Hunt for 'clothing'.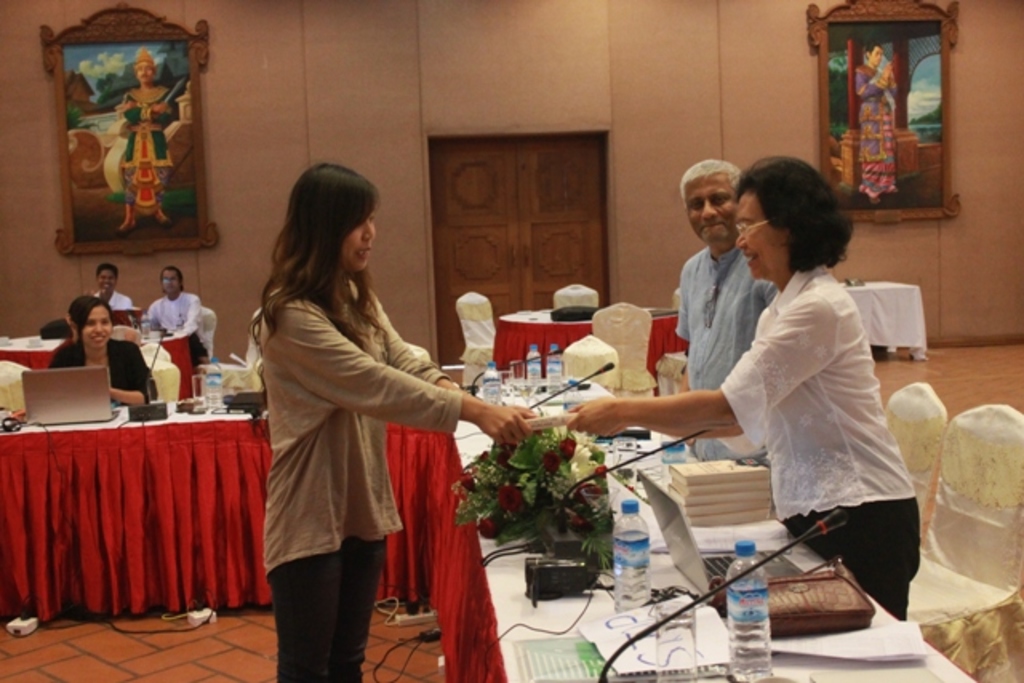
Hunted down at bbox(96, 286, 133, 310).
